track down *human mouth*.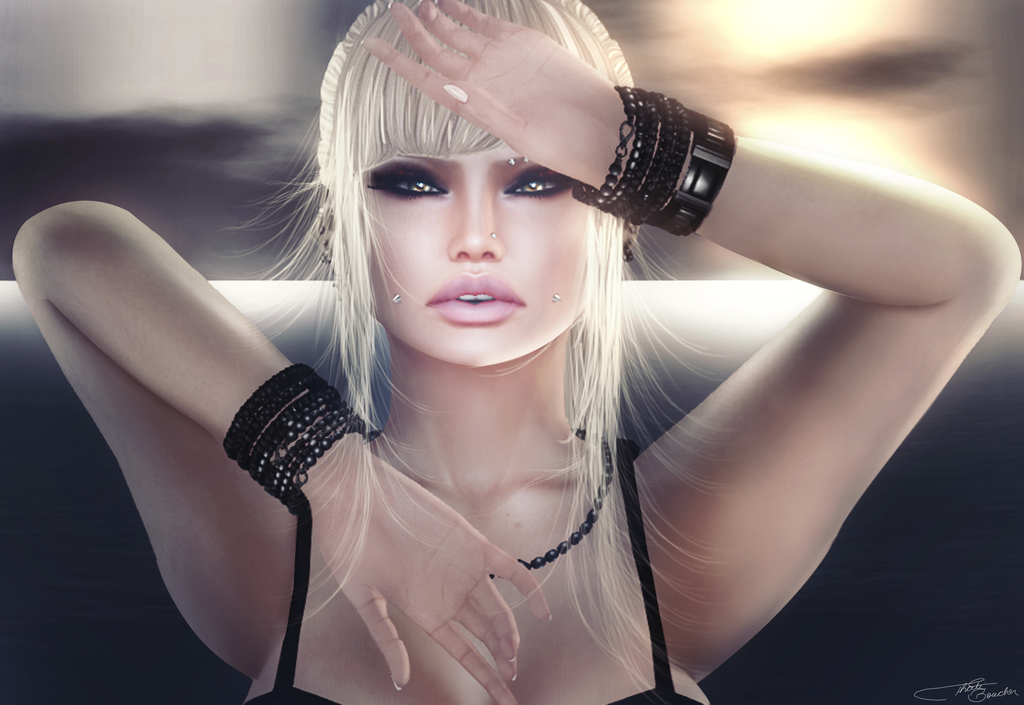
Tracked to [412, 273, 541, 332].
